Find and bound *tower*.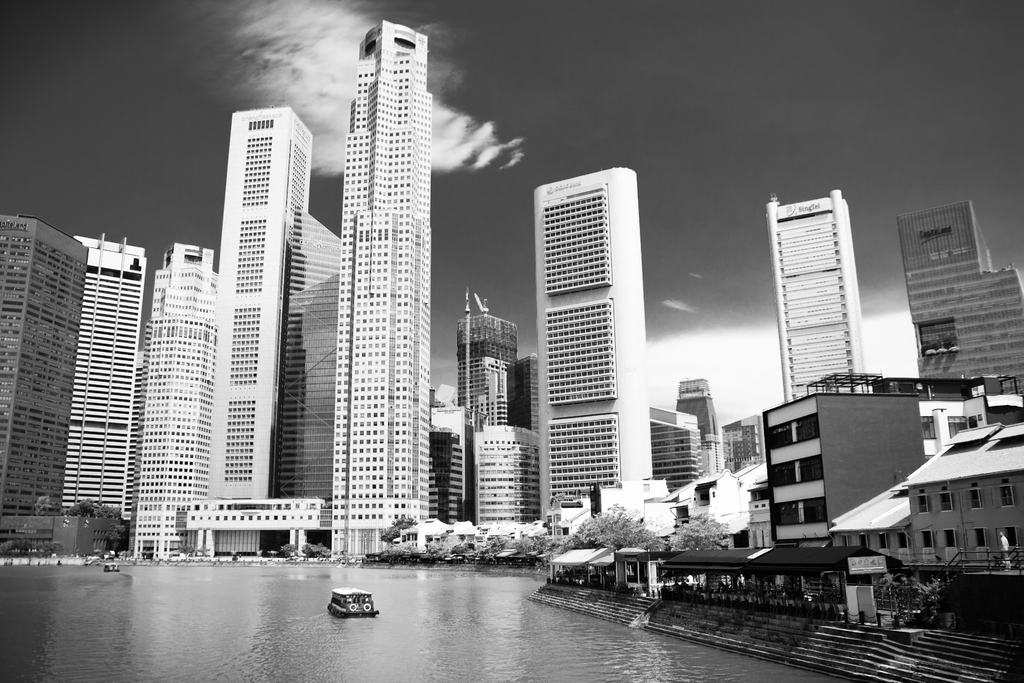
Bound: 214:113:314:494.
